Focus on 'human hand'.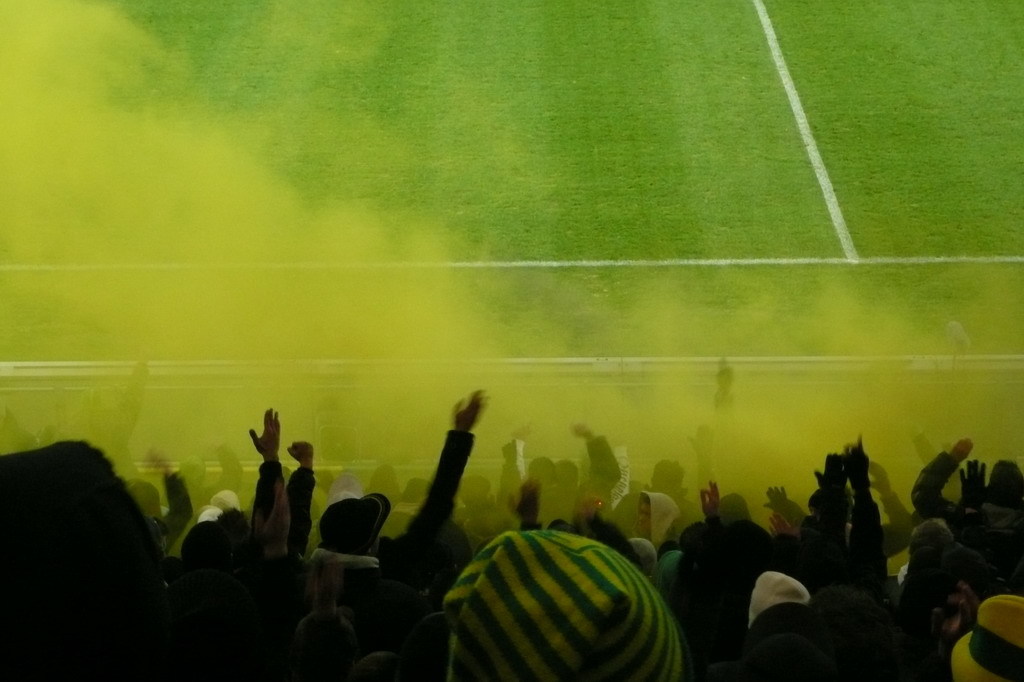
Focused at (left=451, top=390, right=490, bottom=435).
